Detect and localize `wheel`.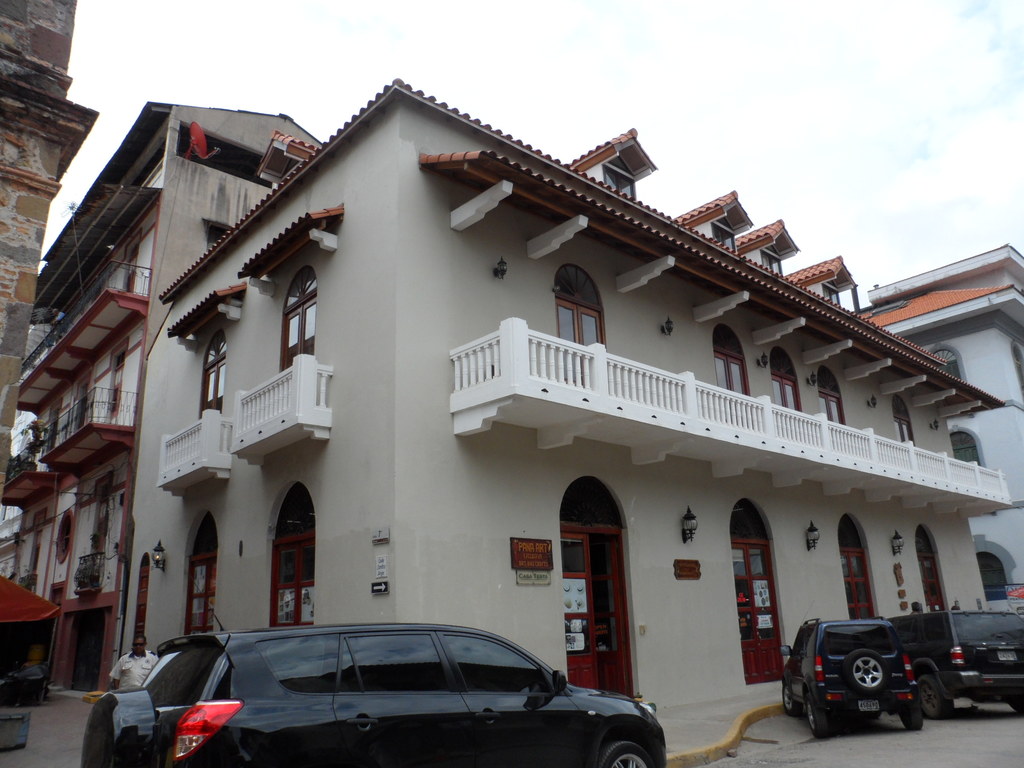
Localized at {"x1": 898, "y1": 701, "x2": 923, "y2": 740}.
